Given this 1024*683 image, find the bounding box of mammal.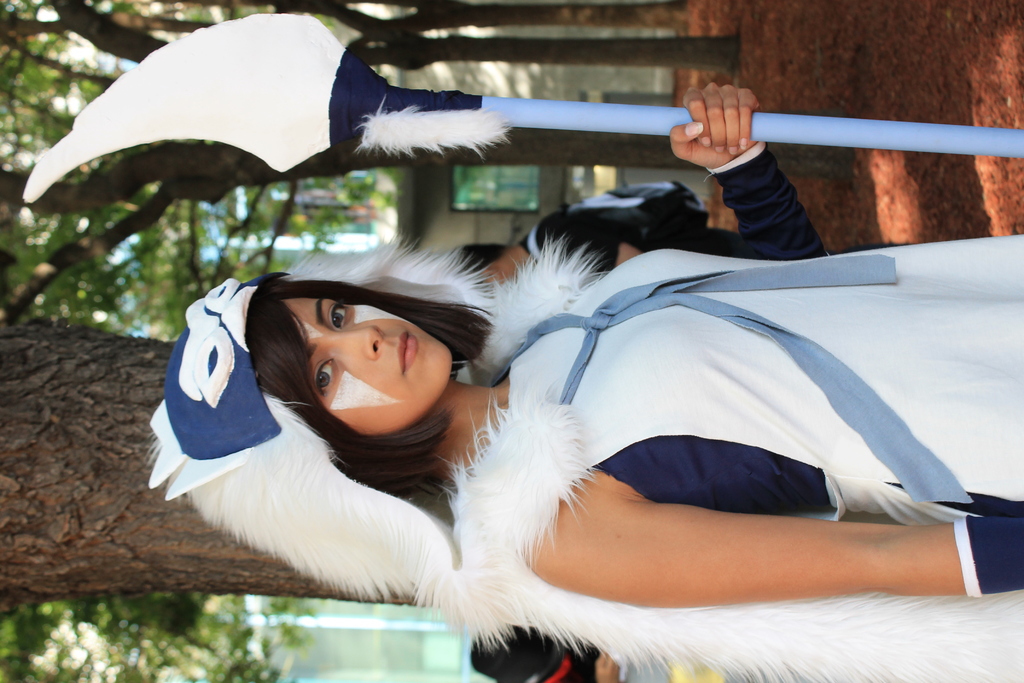
140 85 1023 682.
